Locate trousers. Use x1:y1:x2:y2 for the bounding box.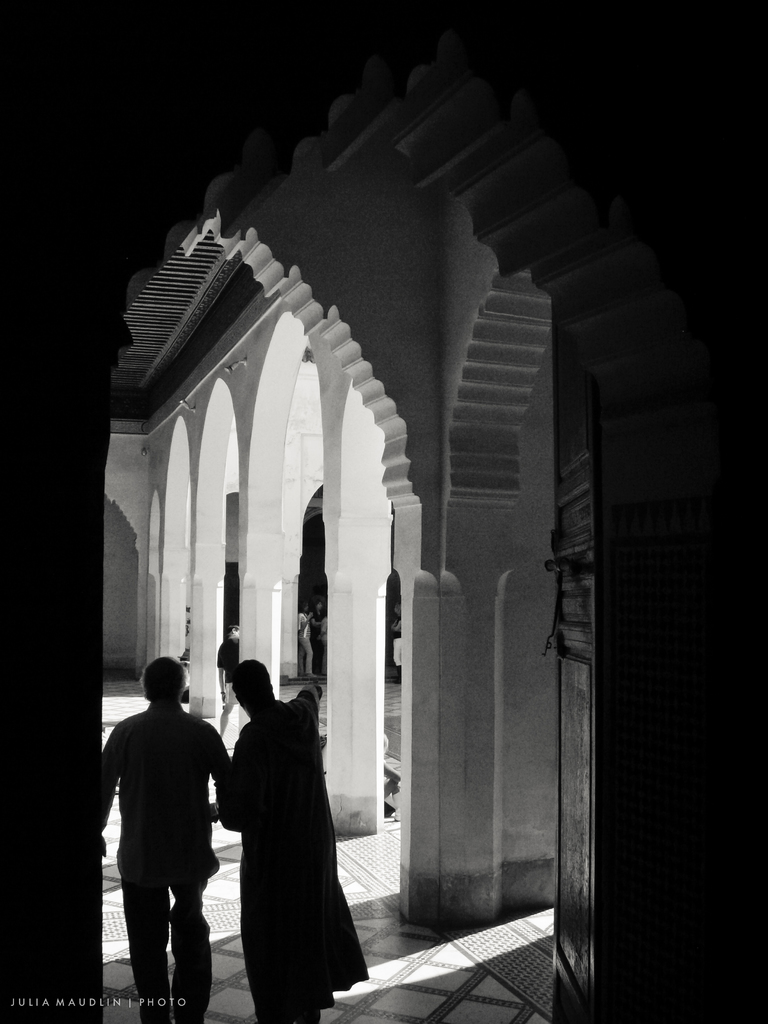
115:852:220:1023.
